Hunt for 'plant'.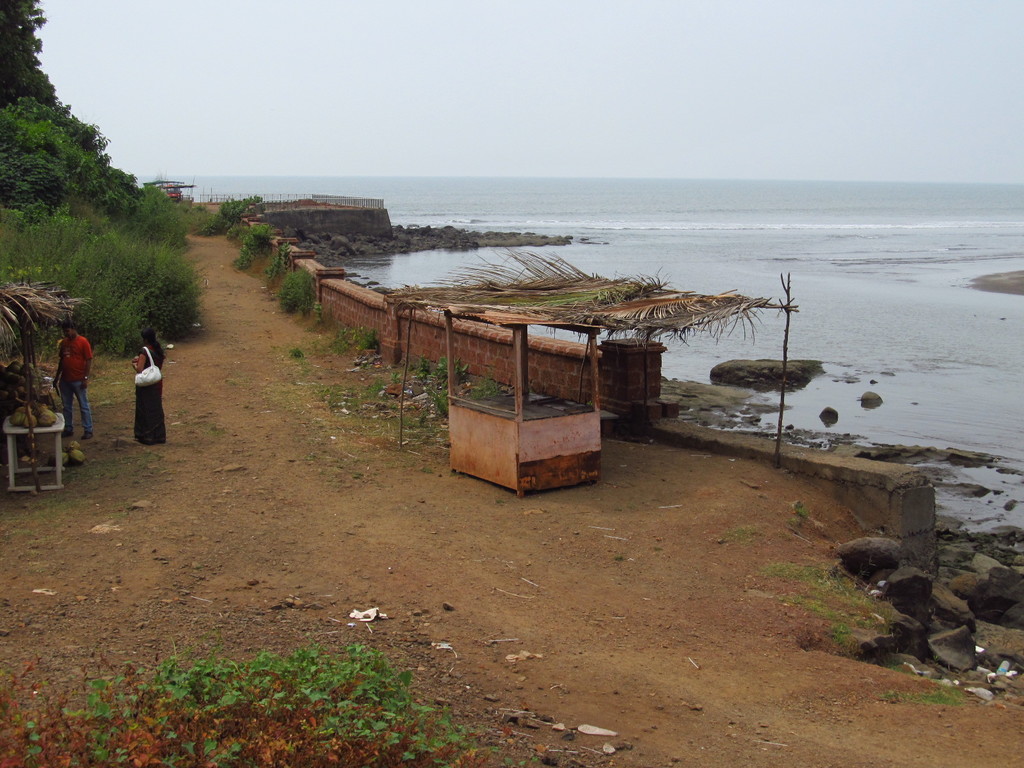
Hunted down at (457,360,486,386).
